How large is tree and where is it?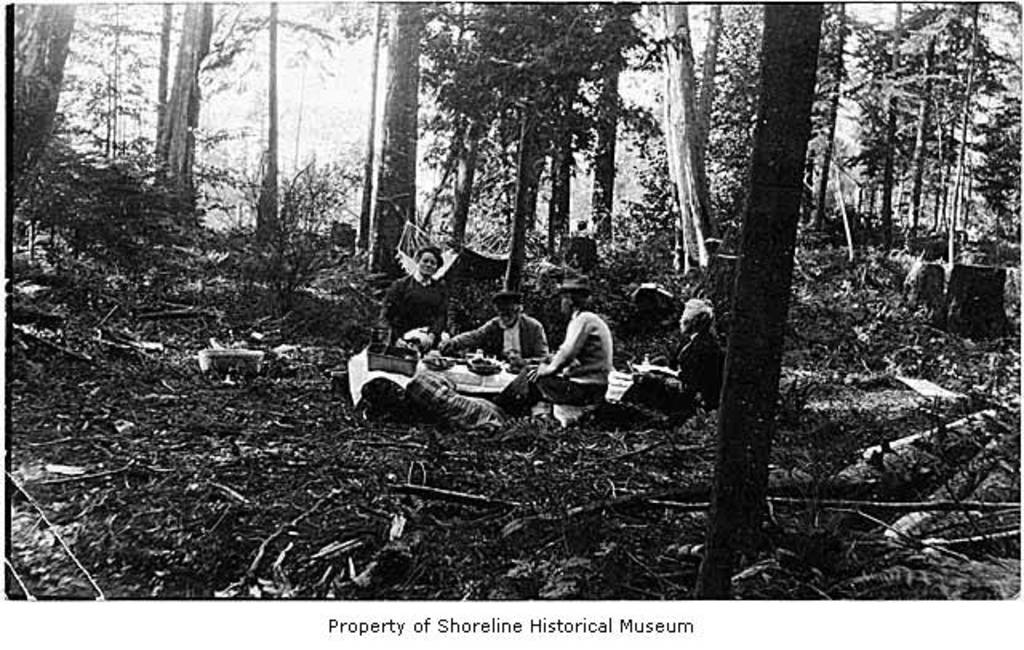
Bounding box: 688/5/818/604.
